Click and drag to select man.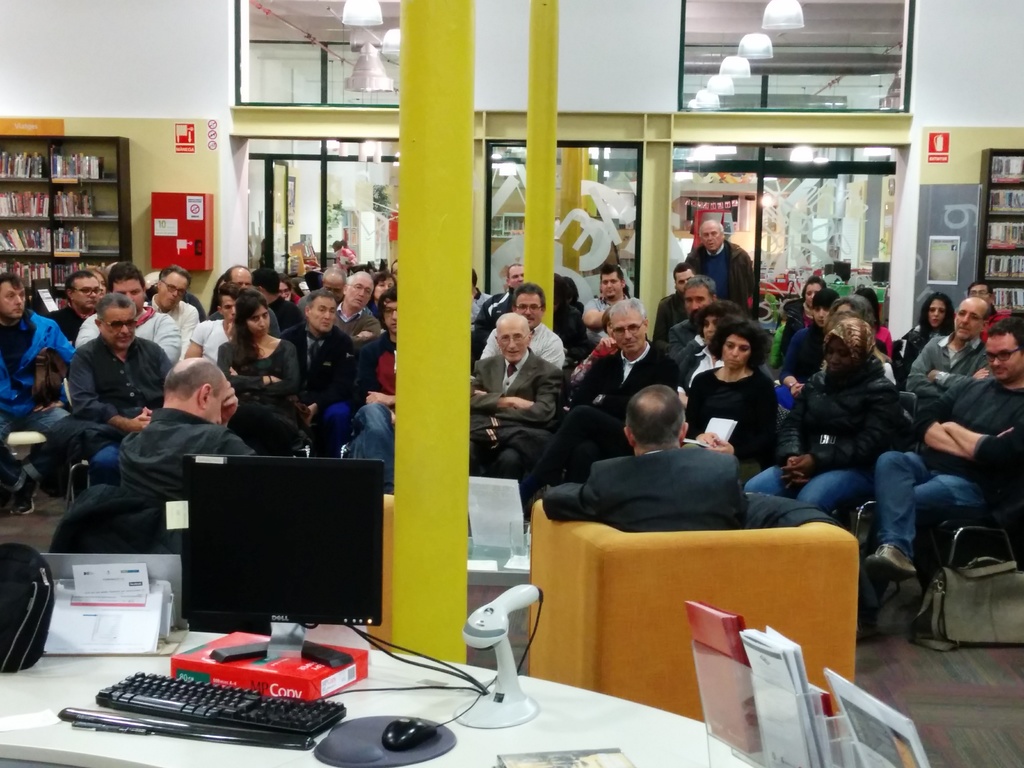
Selection: left=524, top=296, right=675, bottom=497.
